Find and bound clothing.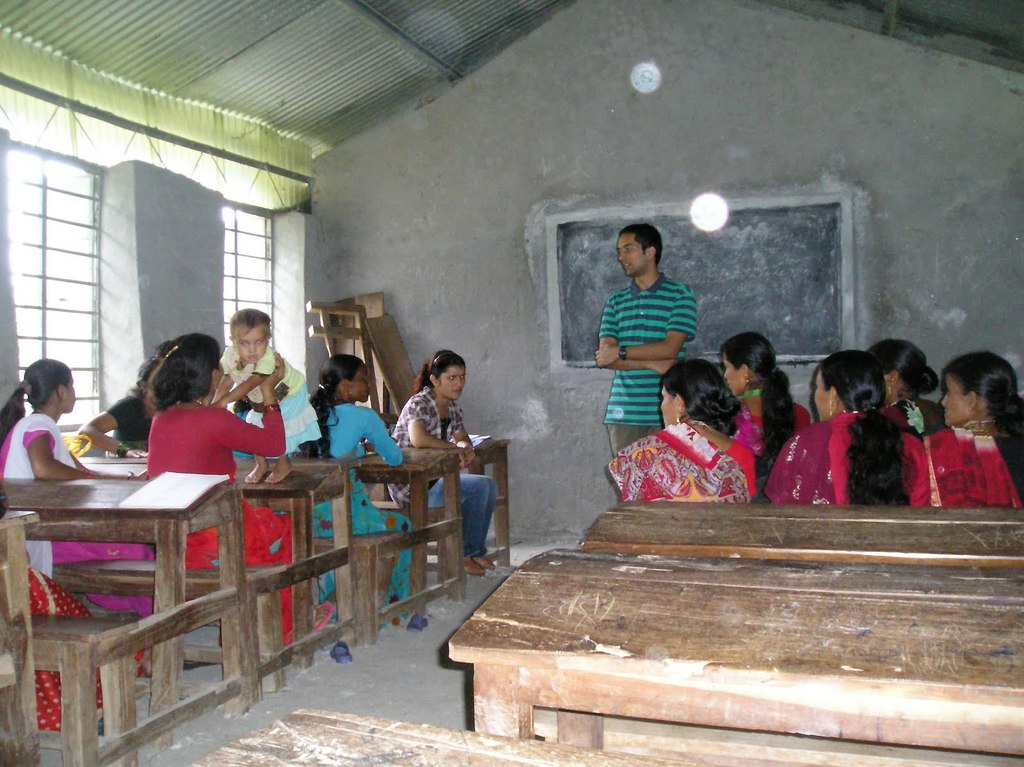
Bound: <bbox>216, 336, 321, 459</bbox>.
